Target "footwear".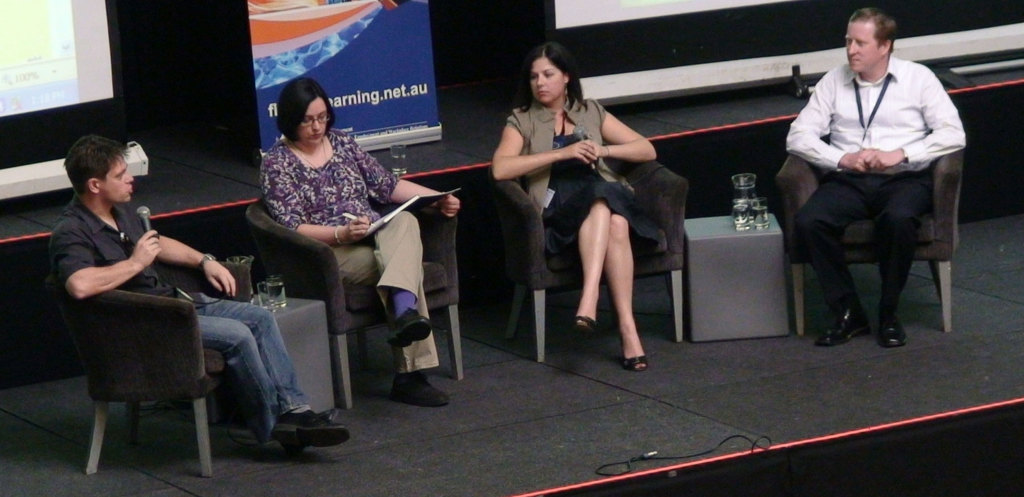
Target region: 384,306,438,349.
